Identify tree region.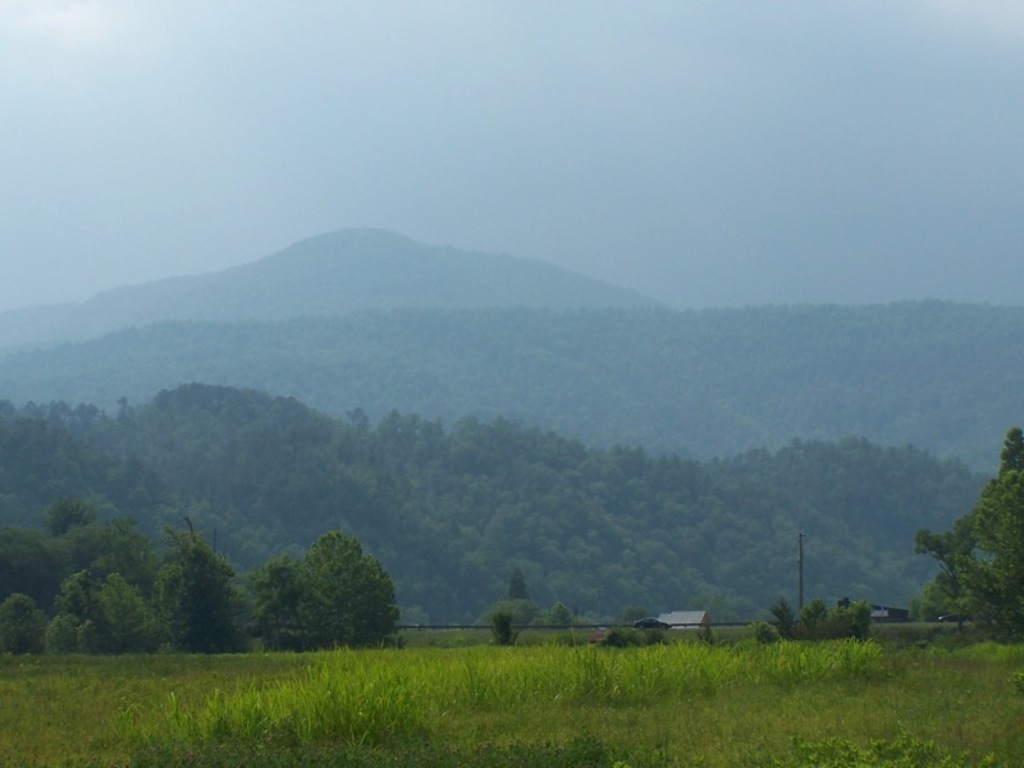
Region: (902,420,1023,649).
